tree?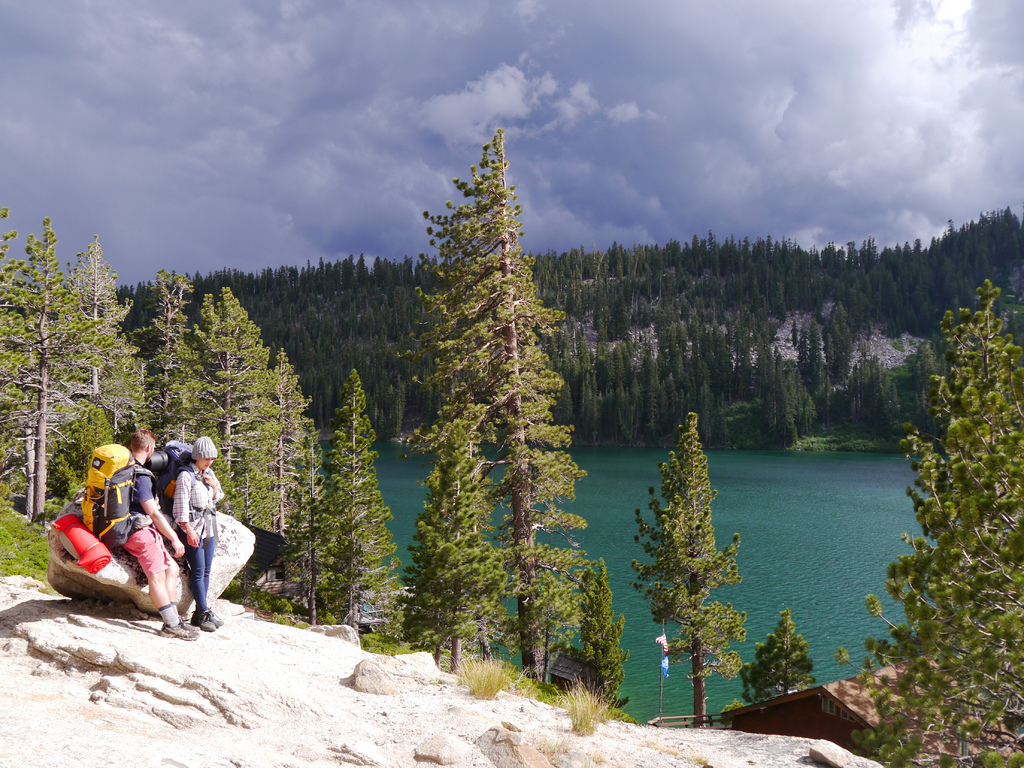
<bbox>814, 278, 1018, 764</bbox>
